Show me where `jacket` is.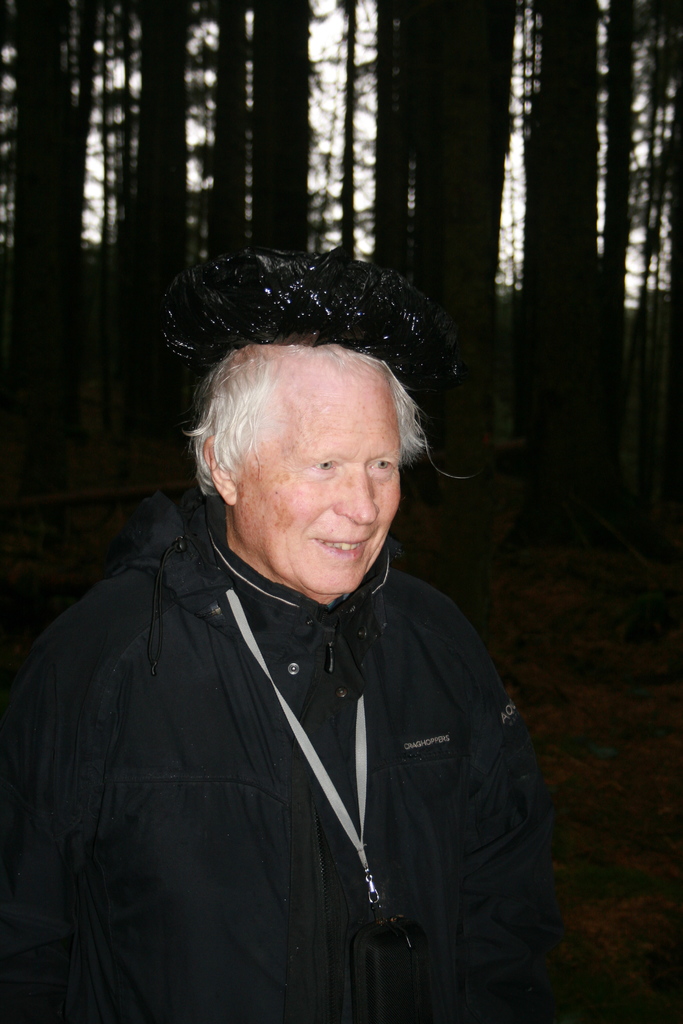
`jacket` is at {"x1": 0, "y1": 532, "x2": 541, "y2": 1023}.
